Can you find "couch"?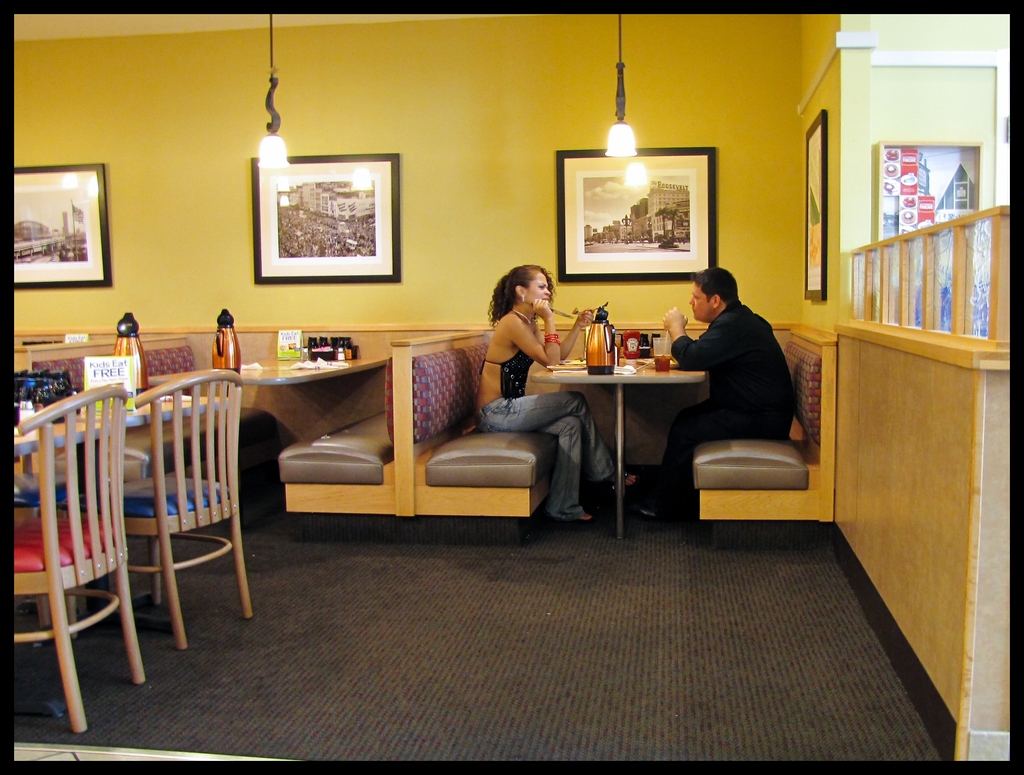
Yes, bounding box: (390,326,554,541).
